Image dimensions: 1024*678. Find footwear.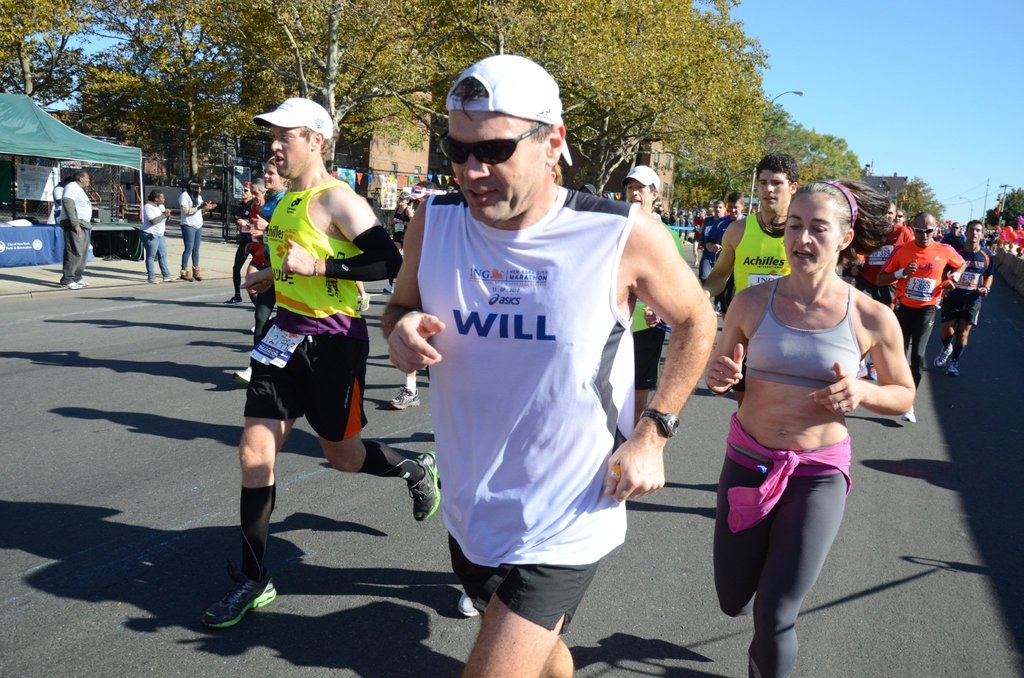
[x1=180, y1=266, x2=198, y2=282].
